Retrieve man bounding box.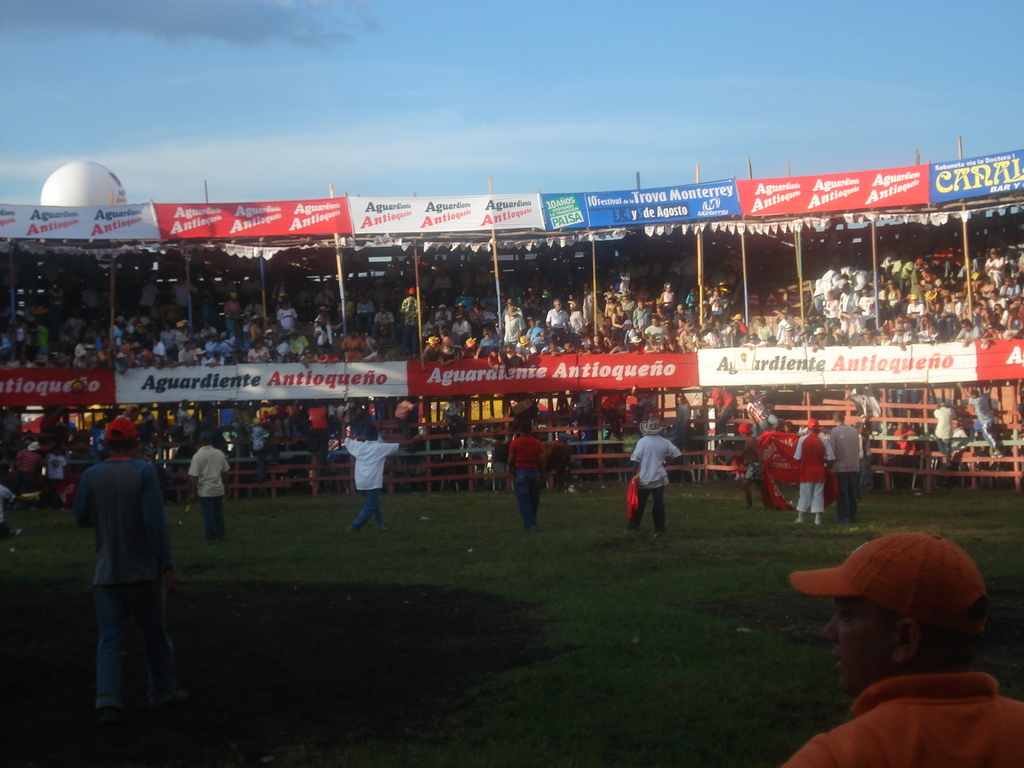
Bounding box: box(508, 418, 554, 532).
